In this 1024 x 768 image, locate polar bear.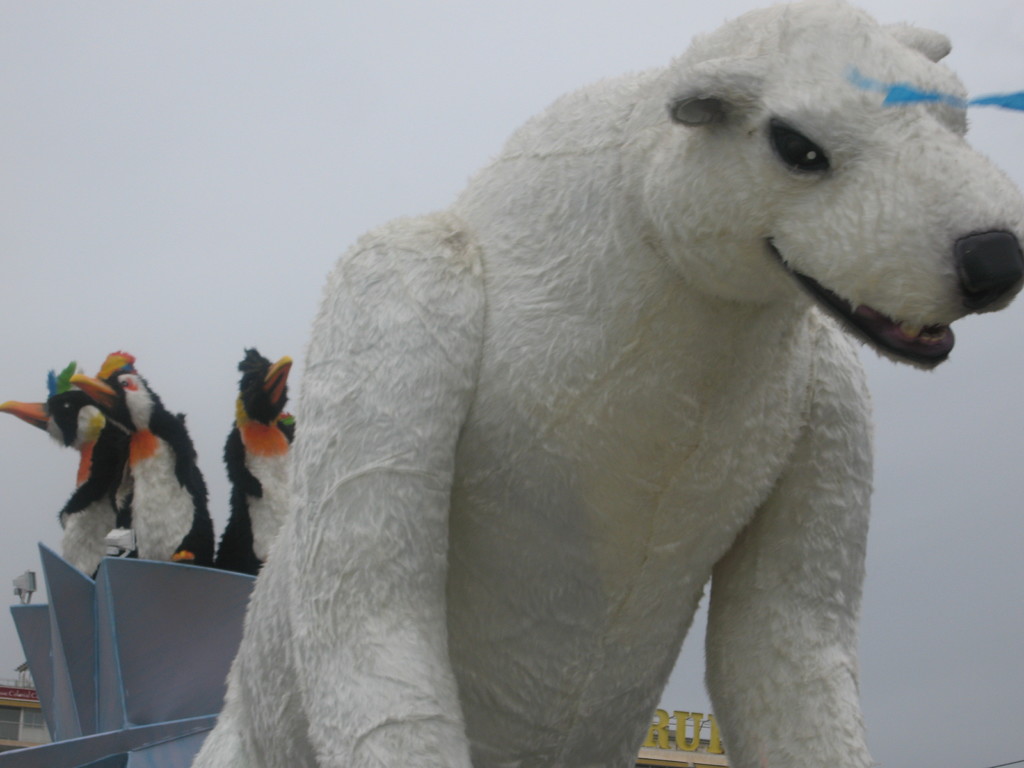
Bounding box: bbox=[192, 0, 1023, 767].
